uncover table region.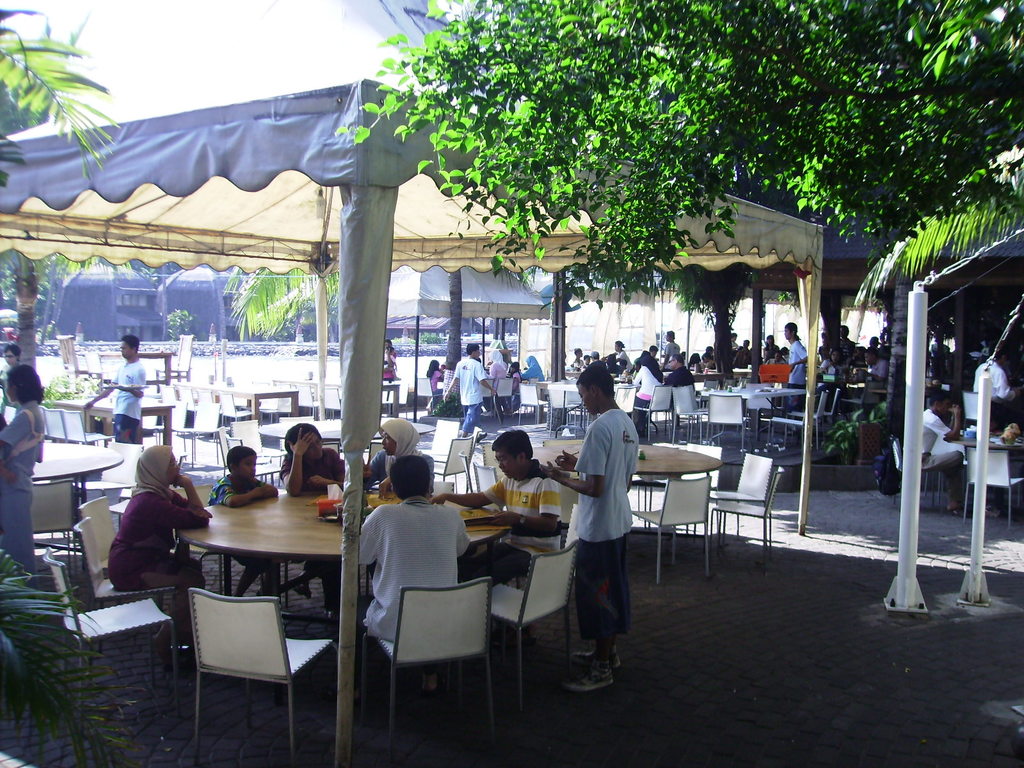
Uncovered: (733,365,754,396).
